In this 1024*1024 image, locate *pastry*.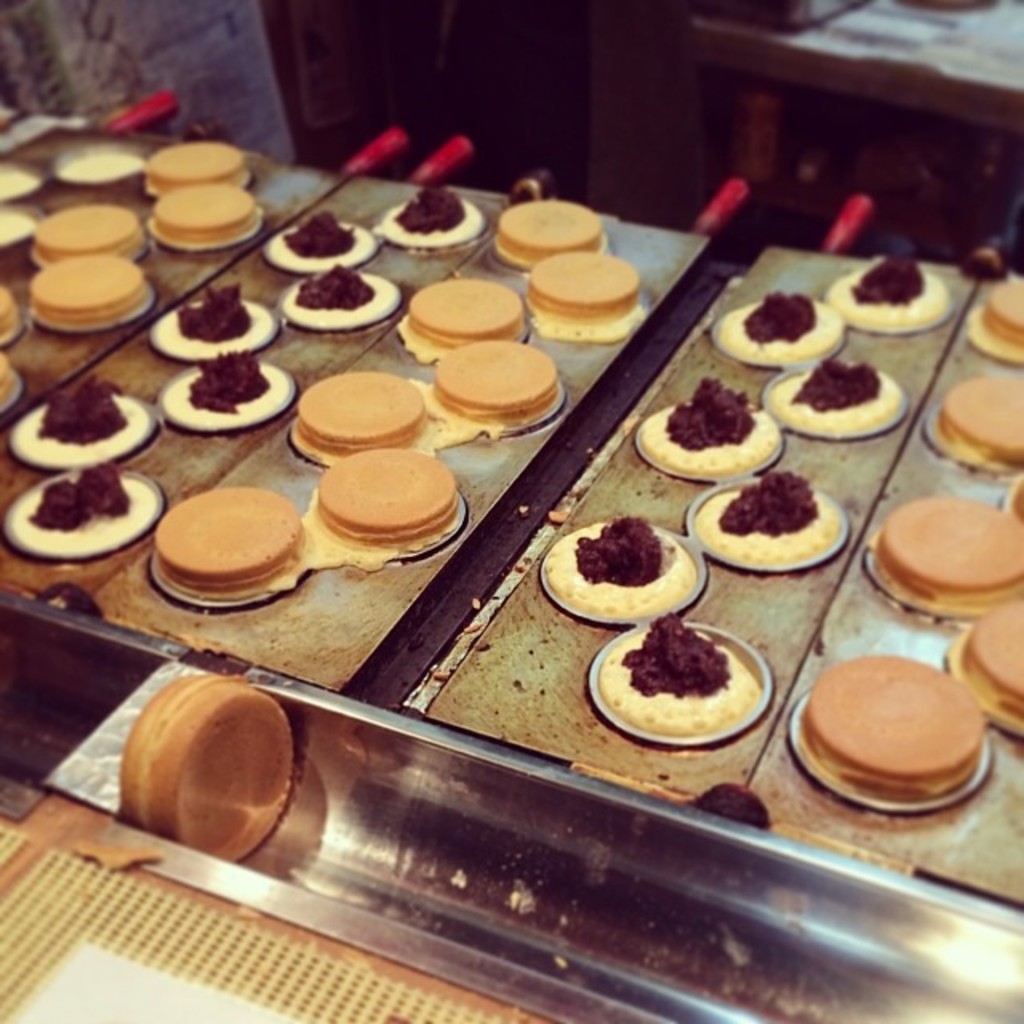
Bounding box: crop(2, 386, 163, 469).
